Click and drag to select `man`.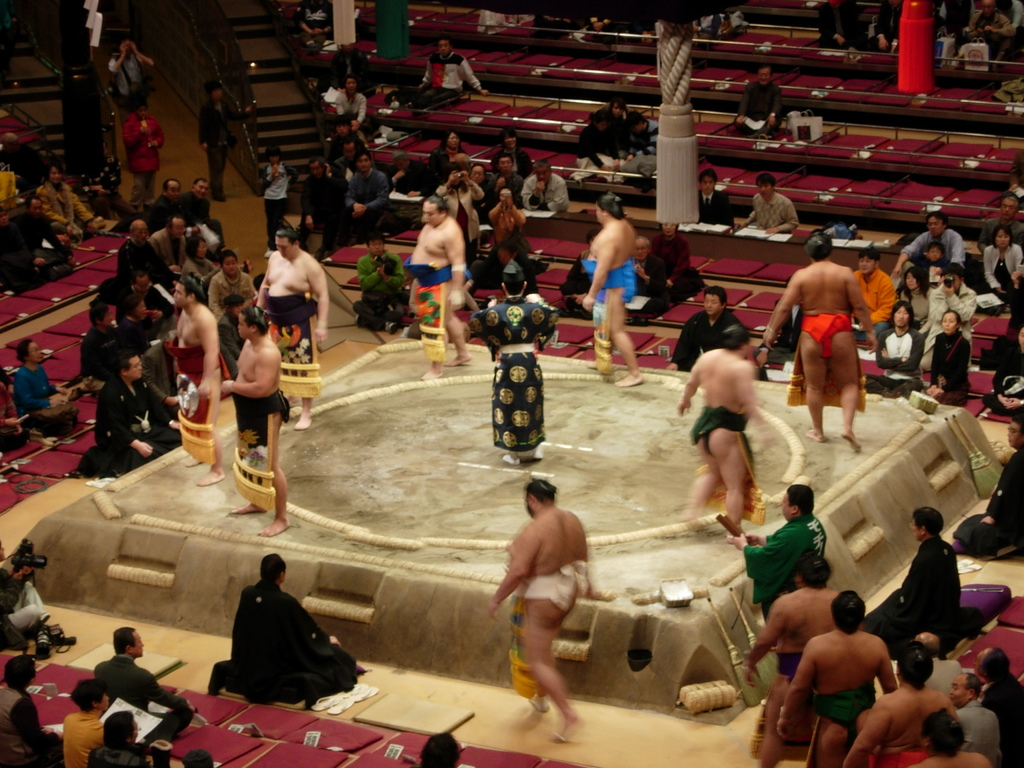
Selection: crop(115, 270, 181, 321).
